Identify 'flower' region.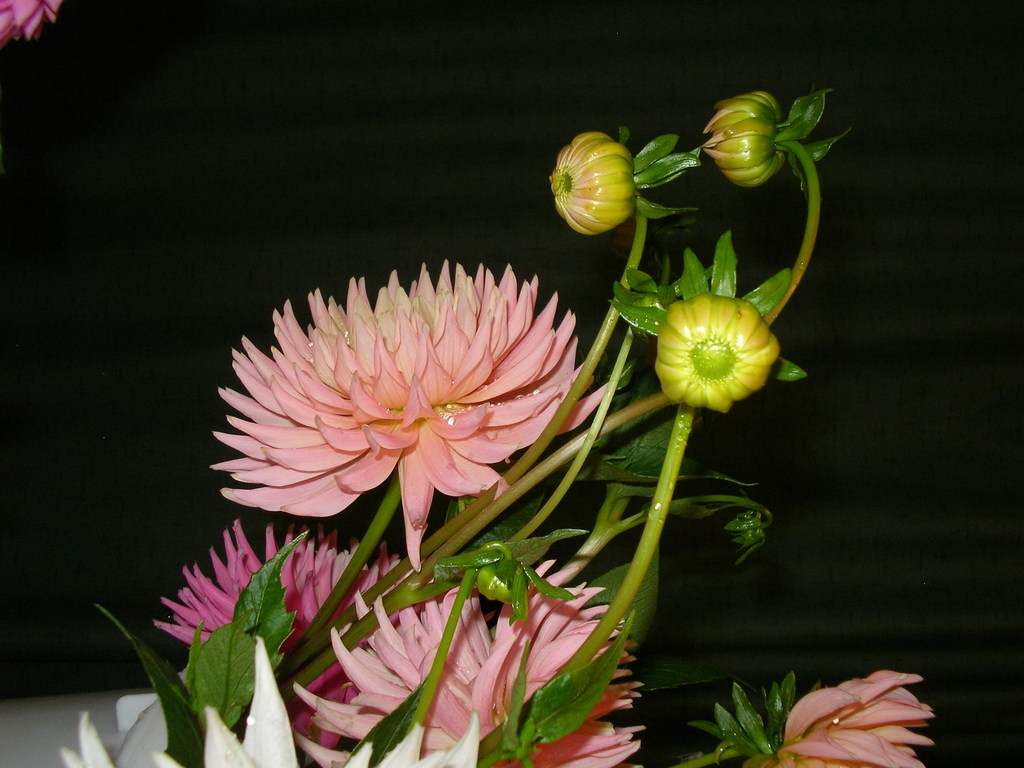
Region: bbox=[652, 289, 784, 412].
